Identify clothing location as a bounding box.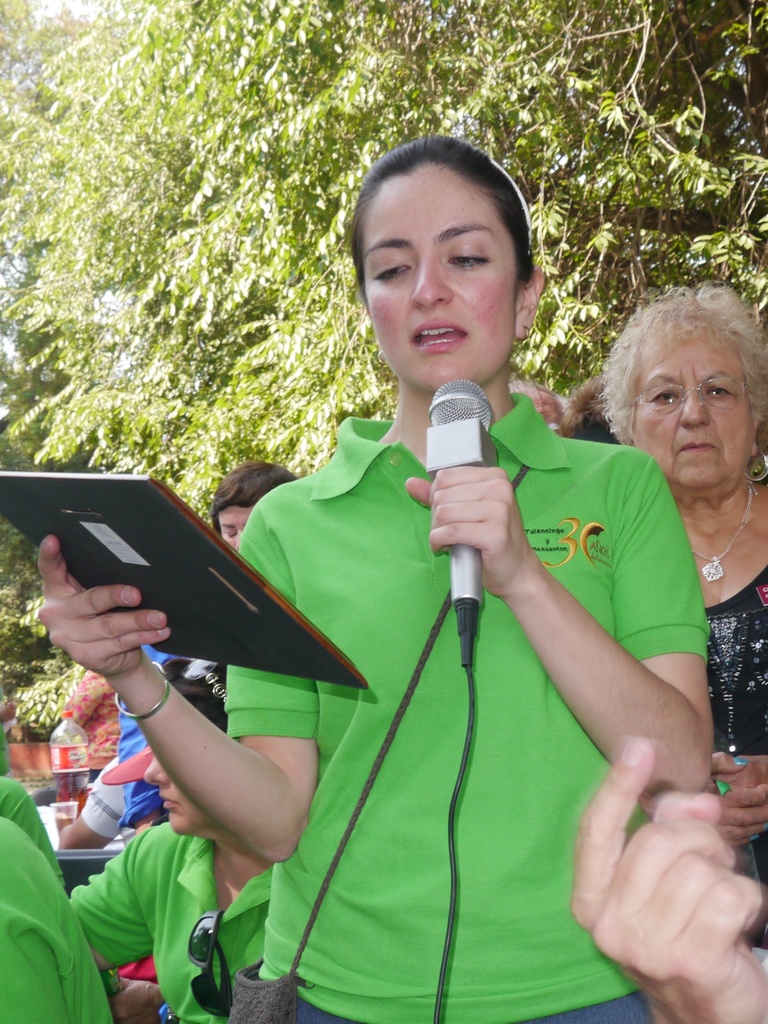
x1=0 y1=778 x2=69 y2=884.
